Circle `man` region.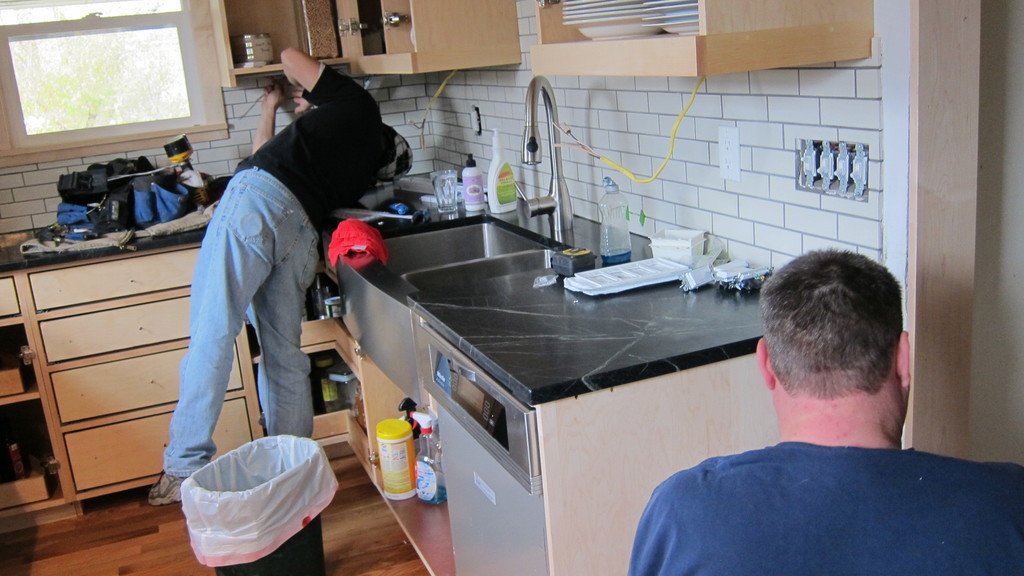
Region: (147, 41, 414, 508).
